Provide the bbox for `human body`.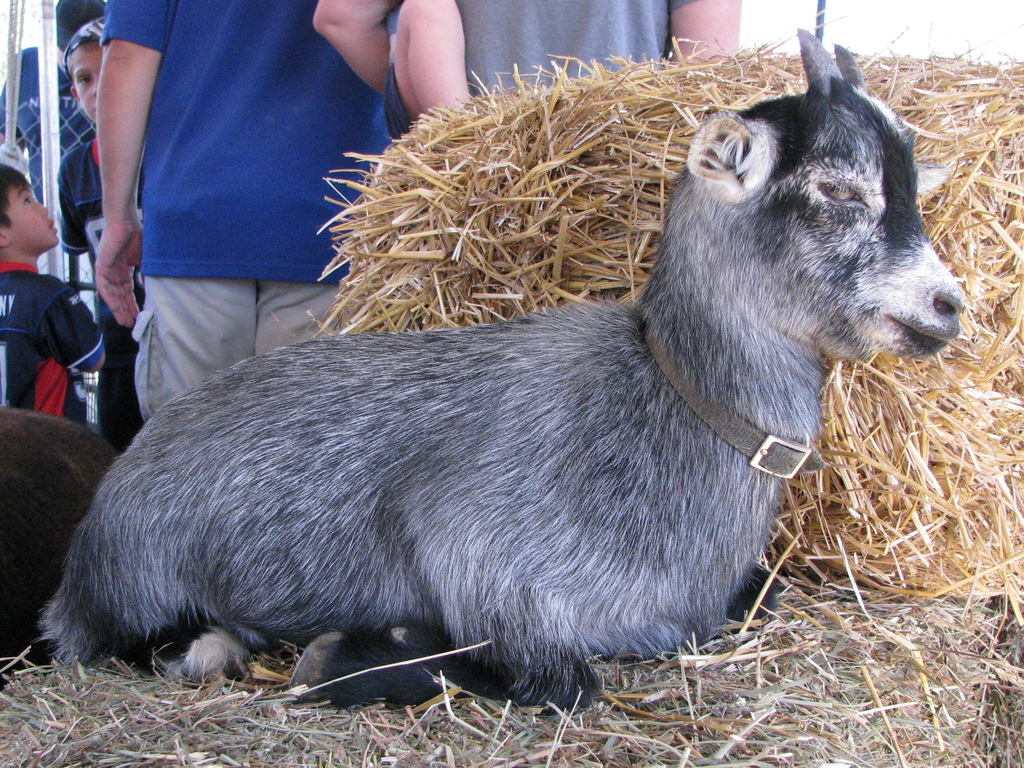
box(314, 0, 748, 105).
